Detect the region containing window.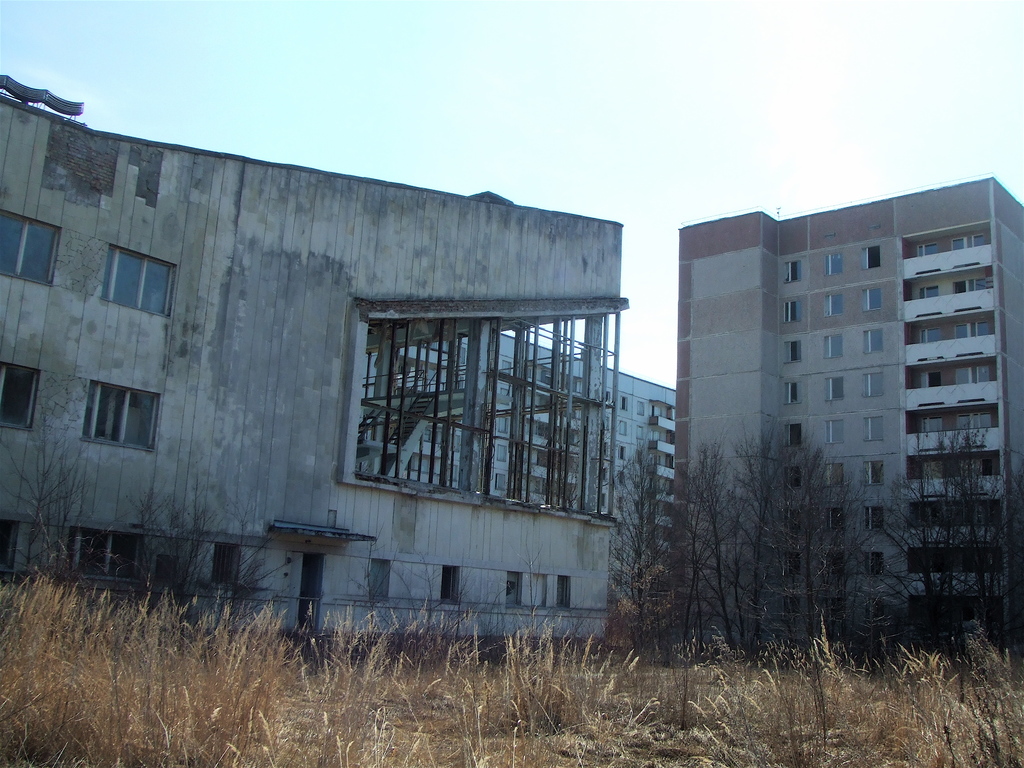
[left=826, top=601, right=849, bottom=628].
